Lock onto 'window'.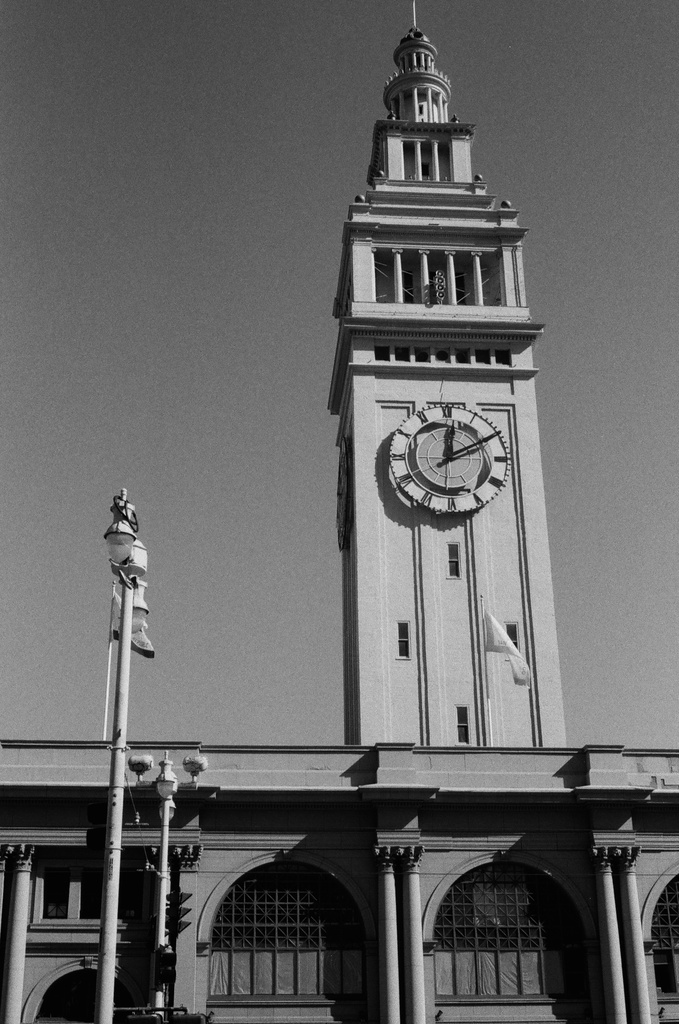
Locked: select_region(25, 850, 128, 929).
